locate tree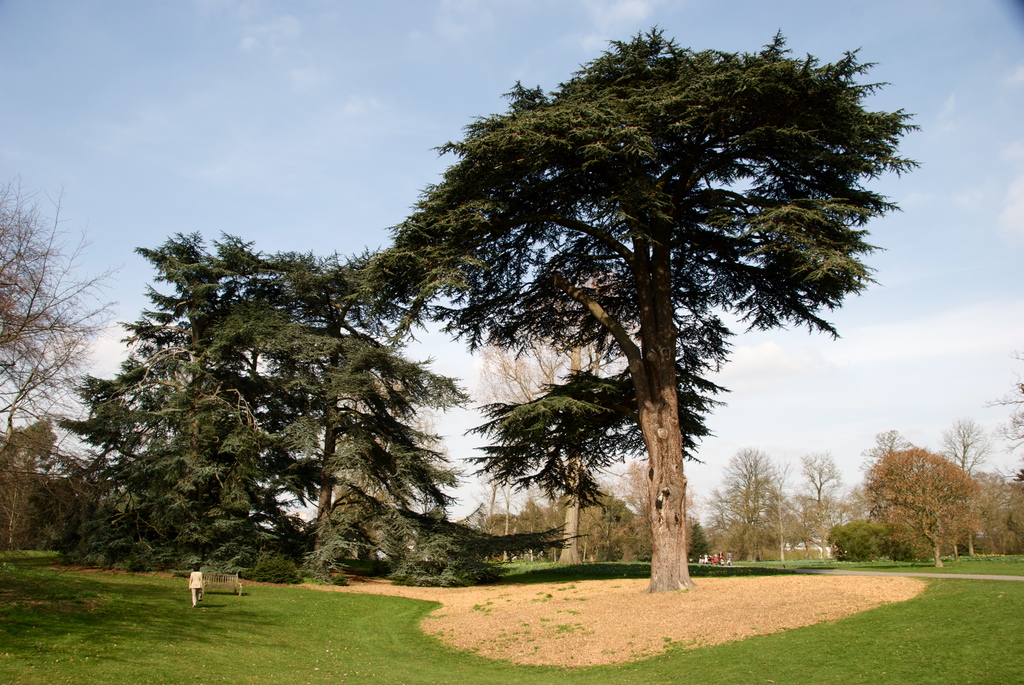
bbox(0, 167, 127, 438)
